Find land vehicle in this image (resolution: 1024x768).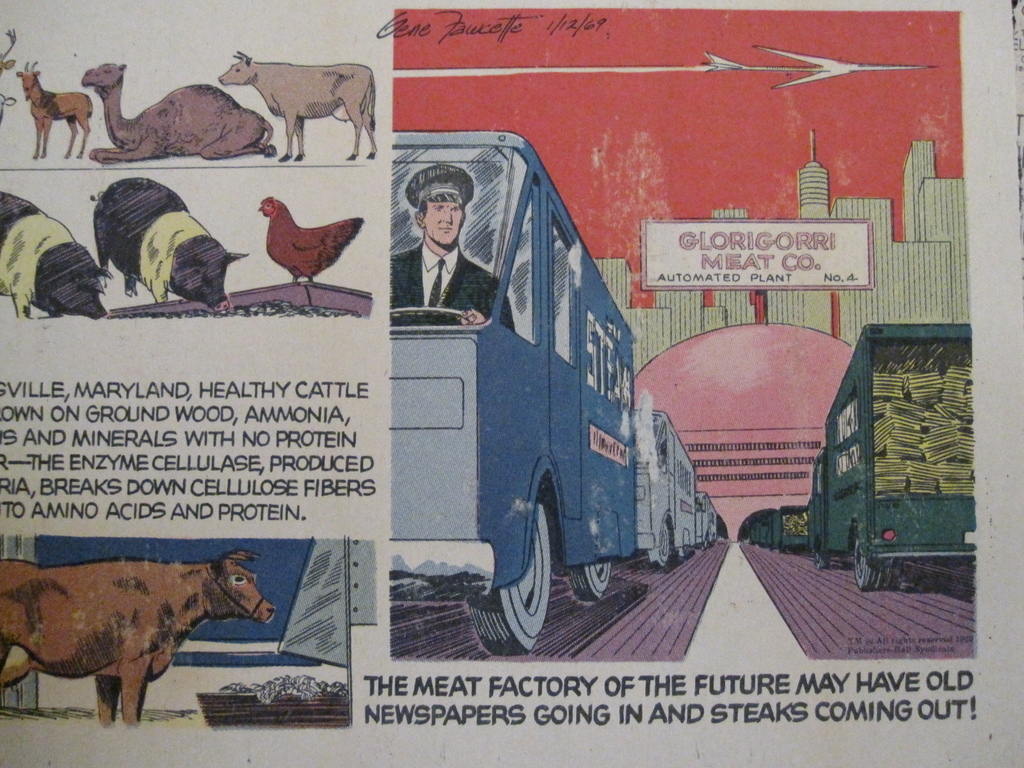
401,145,660,655.
